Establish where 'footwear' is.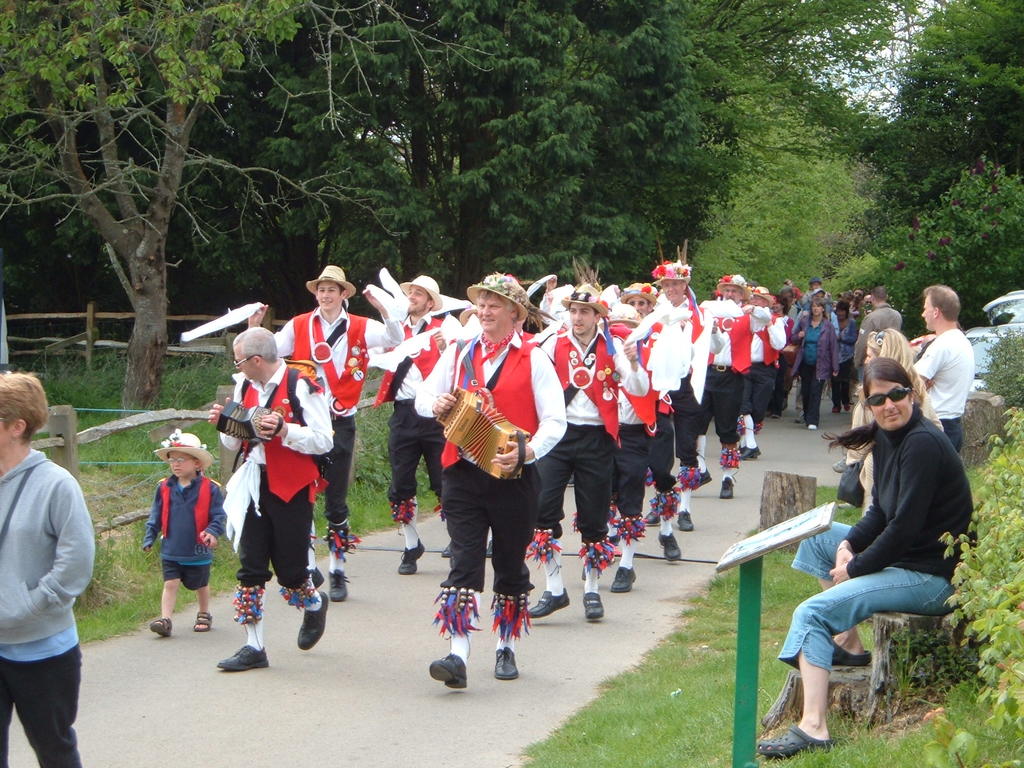
Established at {"x1": 822, "y1": 639, "x2": 870, "y2": 672}.
